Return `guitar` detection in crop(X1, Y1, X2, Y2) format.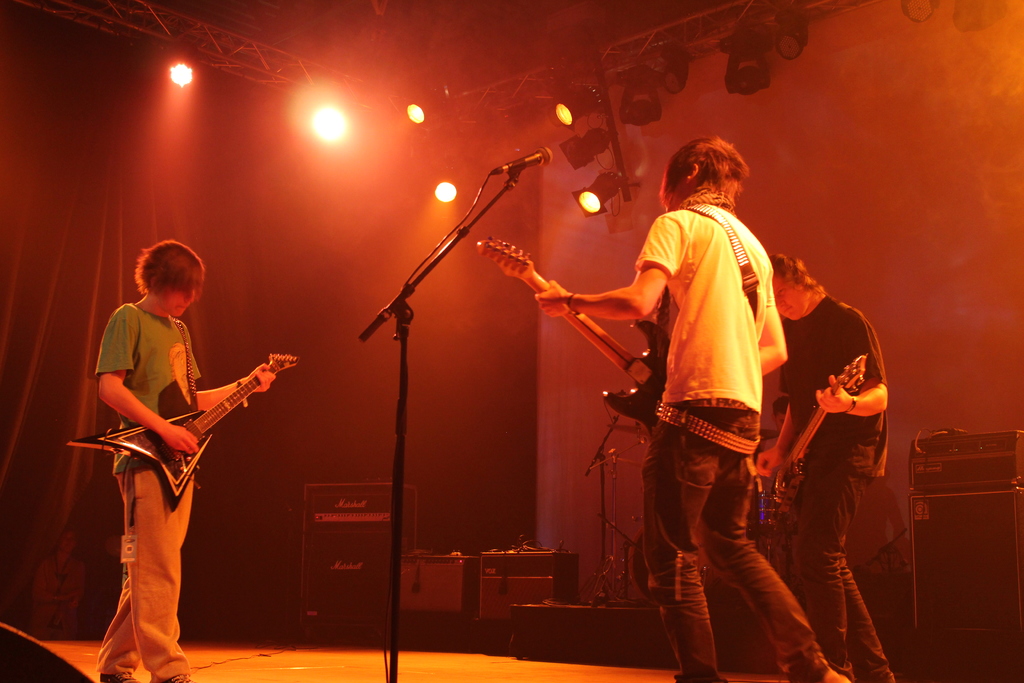
crop(481, 204, 765, 452).
